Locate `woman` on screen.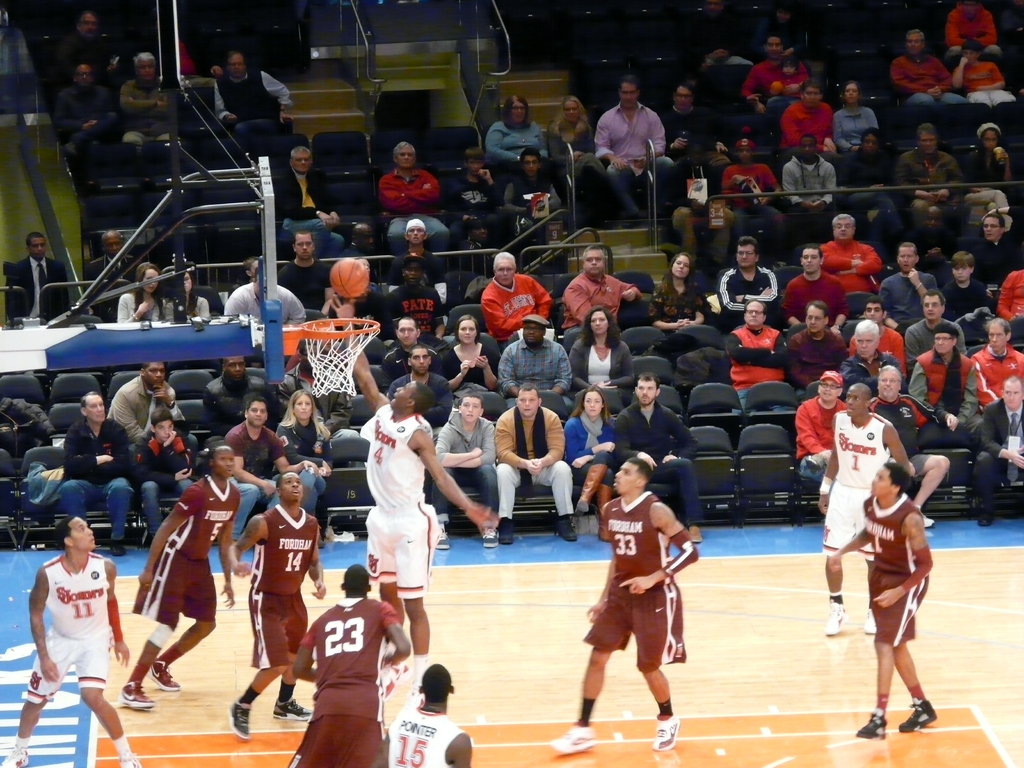
On screen at l=547, t=93, r=609, b=228.
